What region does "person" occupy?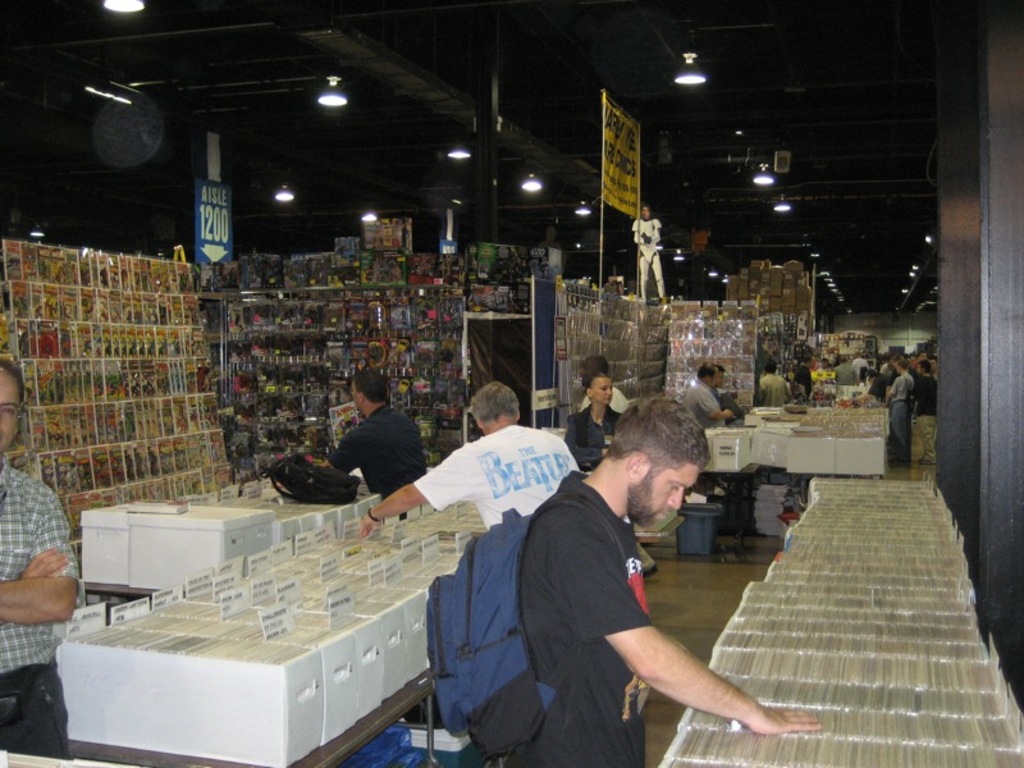
[886,351,910,467].
